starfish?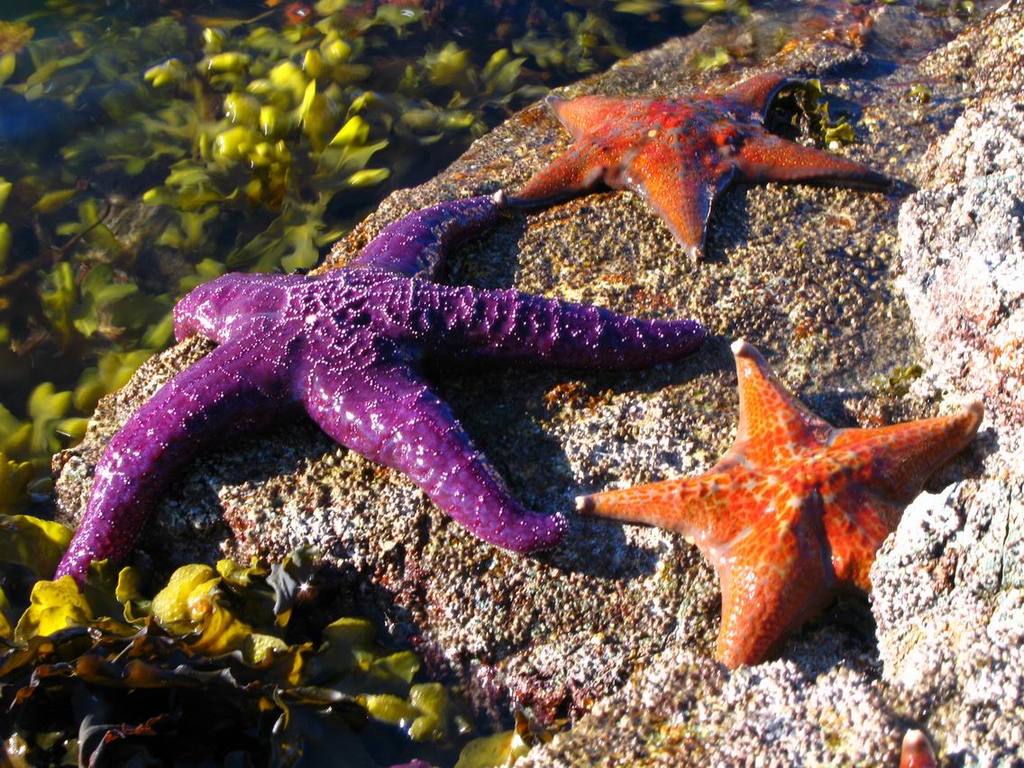
[x1=49, y1=190, x2=718, y2=609]
